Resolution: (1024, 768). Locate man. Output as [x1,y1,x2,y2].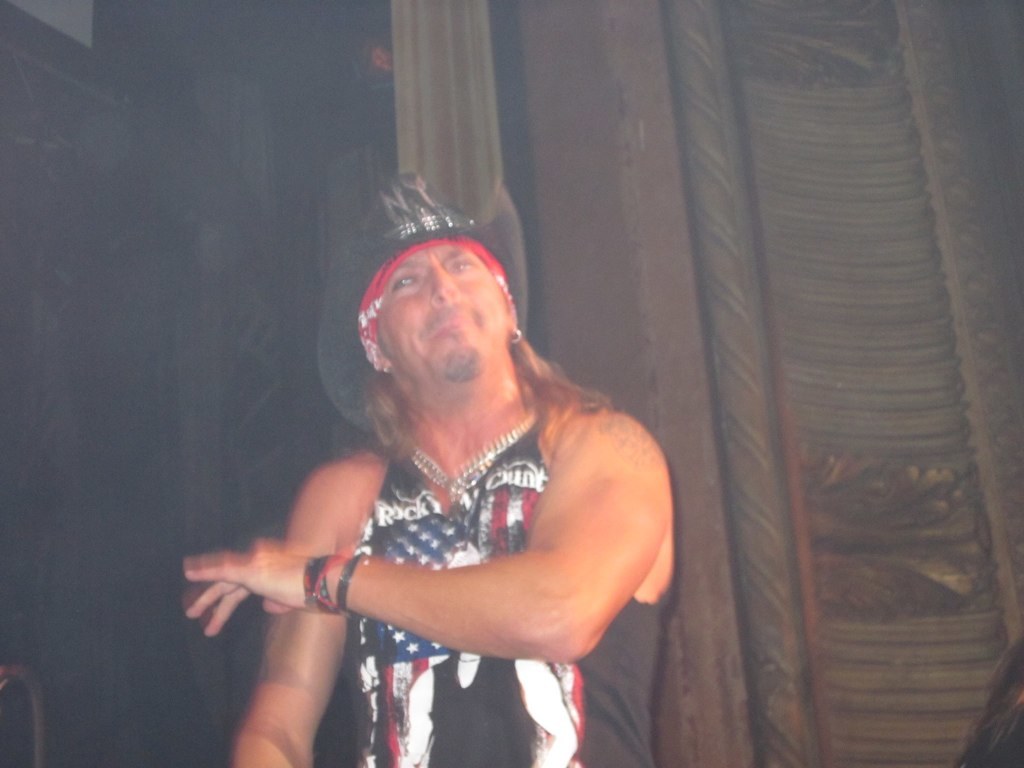
[174,168,682,767].
